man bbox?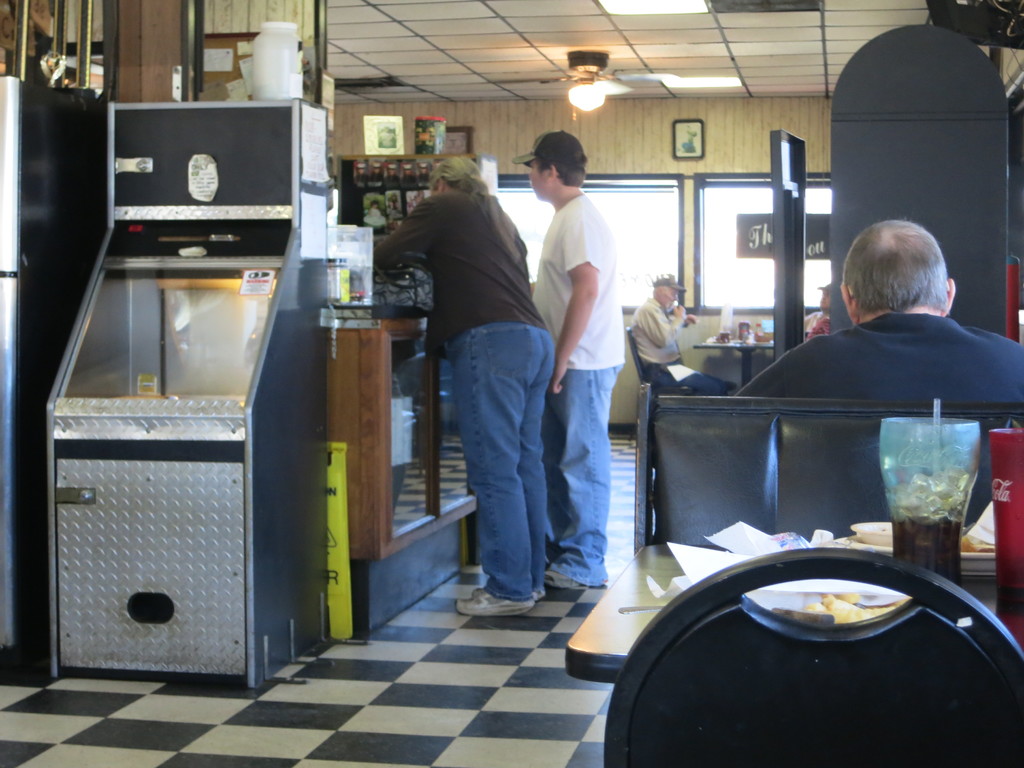
<box>371,158,552,617</box>
